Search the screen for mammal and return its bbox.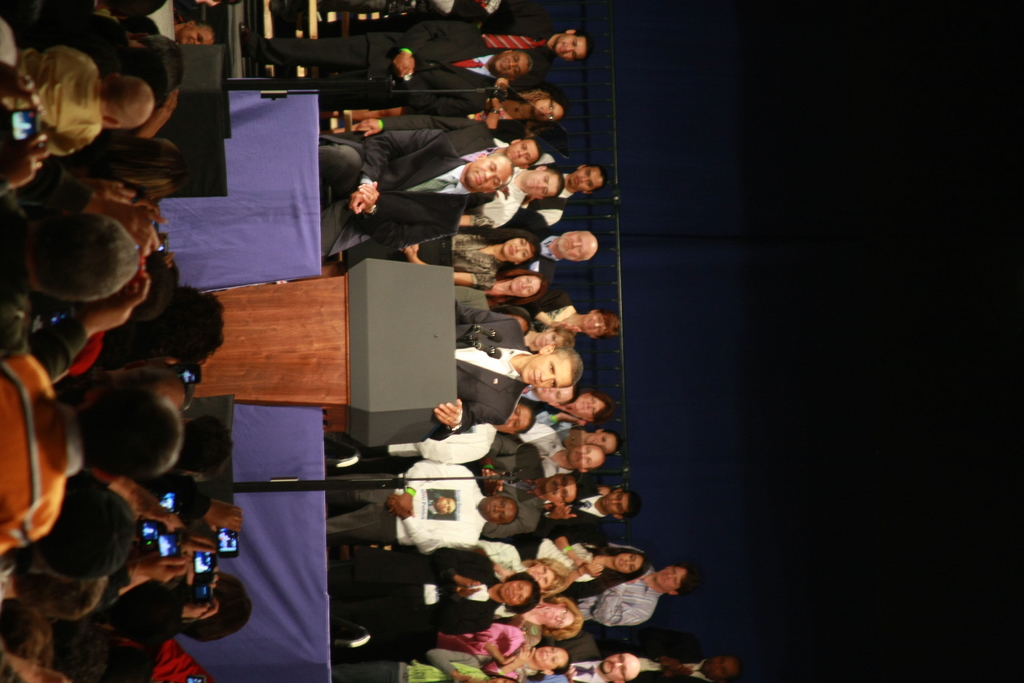
Found: region(296, 120, 520, 261).
